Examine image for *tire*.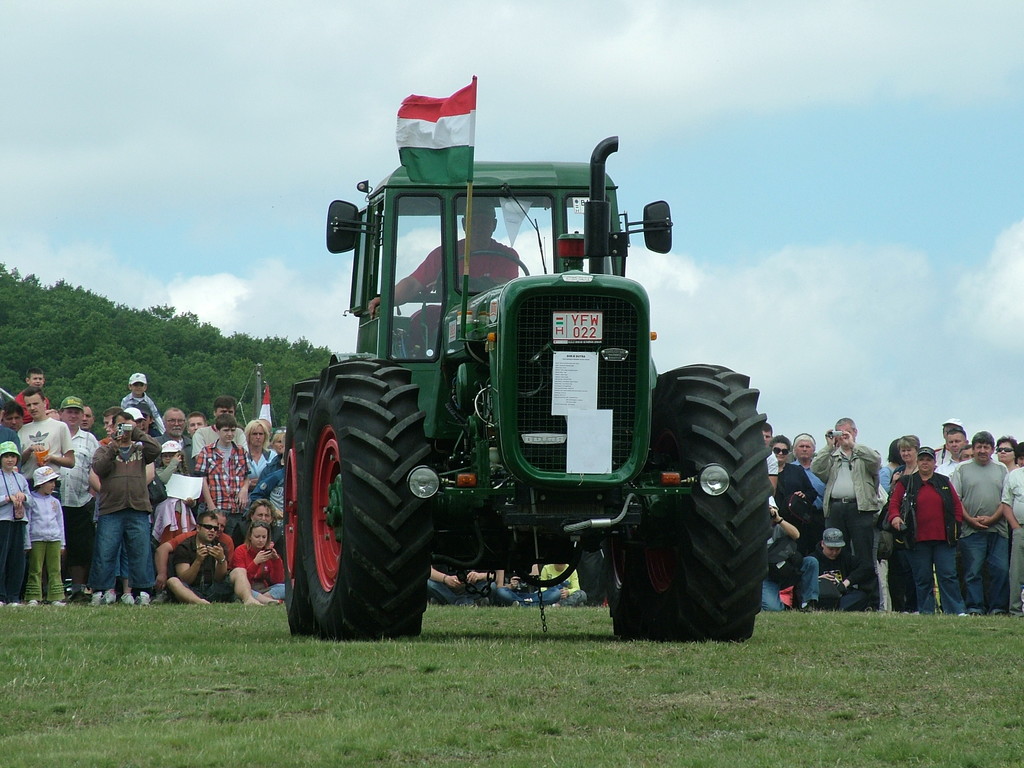
Examination result: region(650, 360, 774, 643).
